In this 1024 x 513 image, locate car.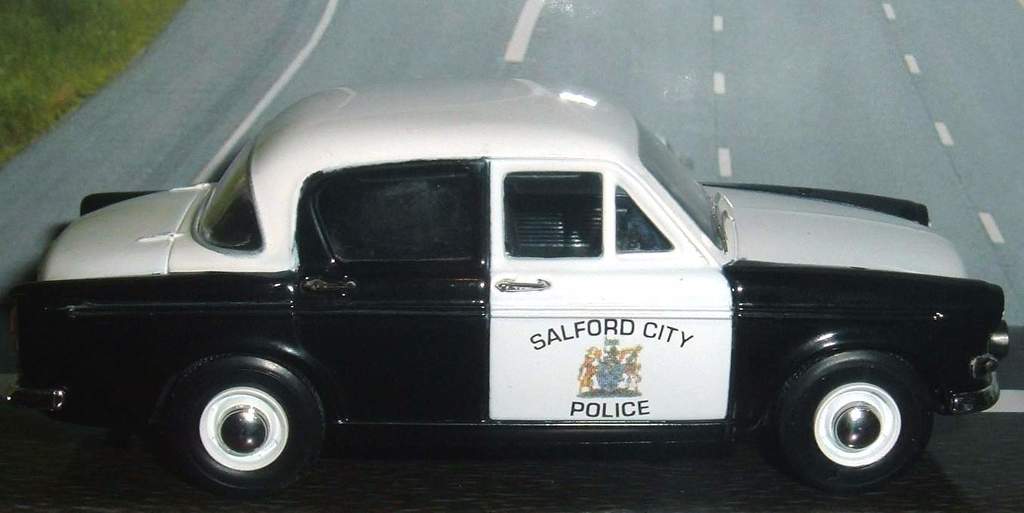
Bounding box: <bbox>0, 71, 1012, 499</bbox>.
